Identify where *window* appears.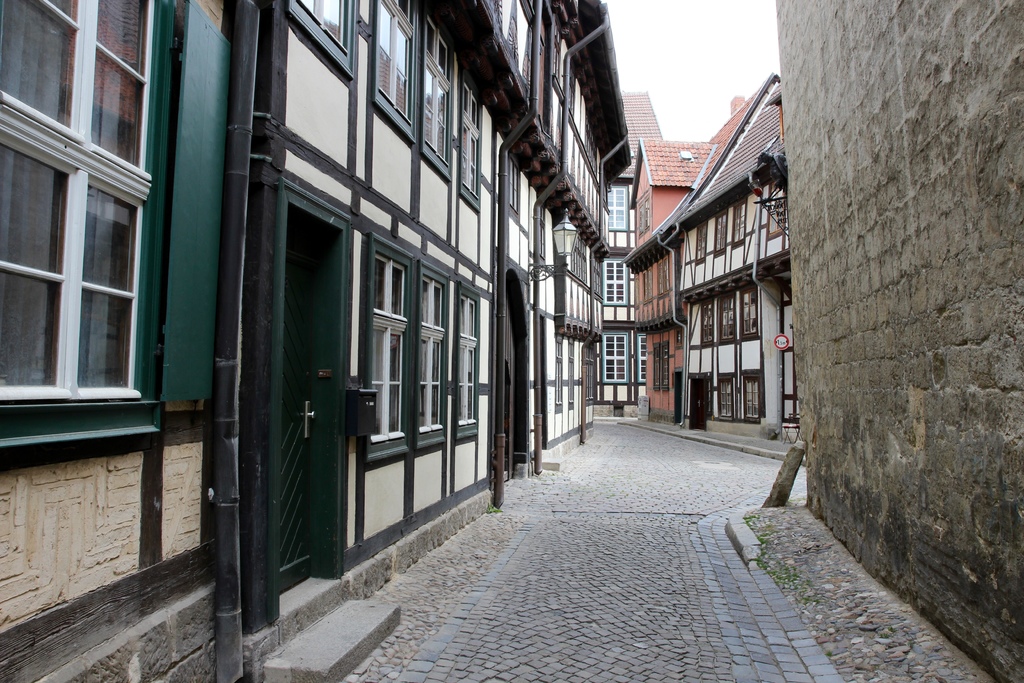
Appears at 456:68:485:211.
